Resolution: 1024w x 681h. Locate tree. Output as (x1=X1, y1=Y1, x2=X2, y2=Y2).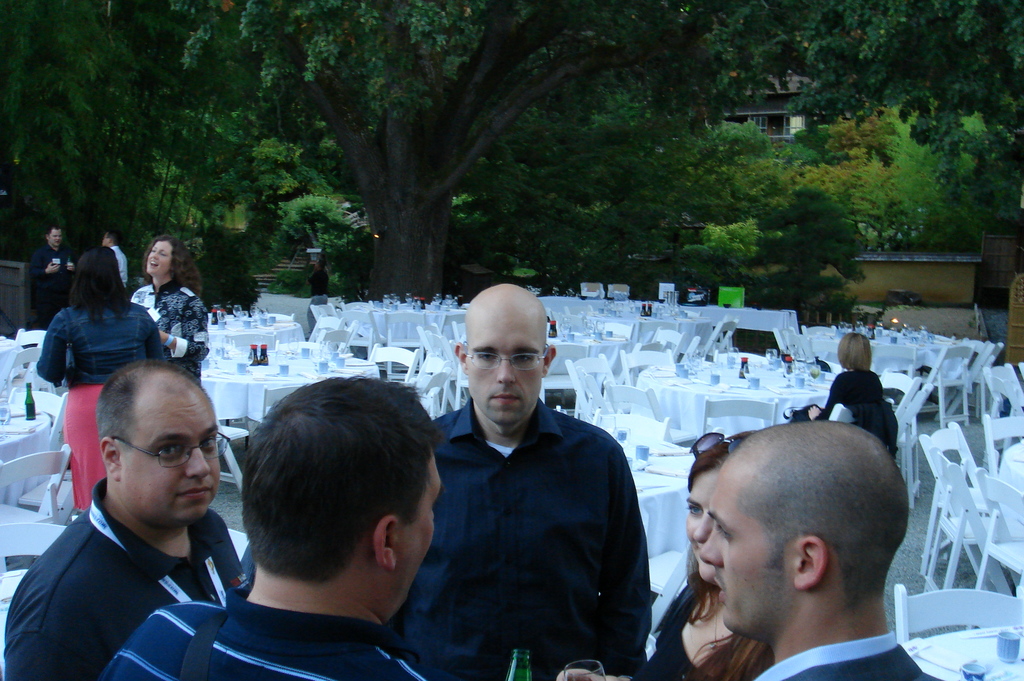
(x1=689, y1=217, x2=762, y2=272).
